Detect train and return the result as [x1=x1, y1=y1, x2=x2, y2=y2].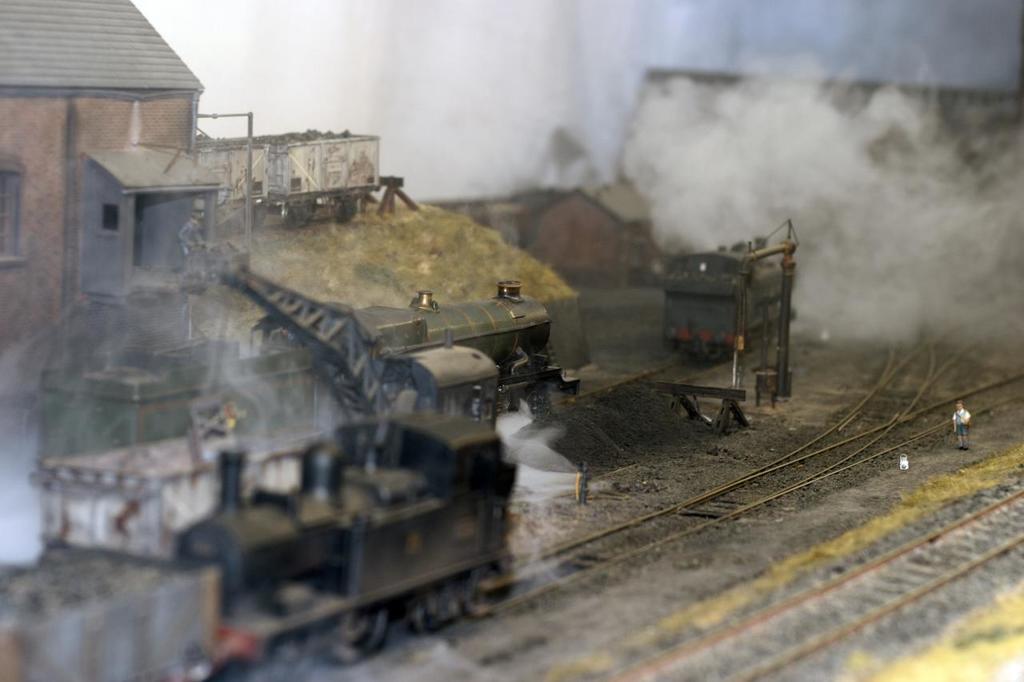
[x1=659, y1=229, x2=804, y2=357].
